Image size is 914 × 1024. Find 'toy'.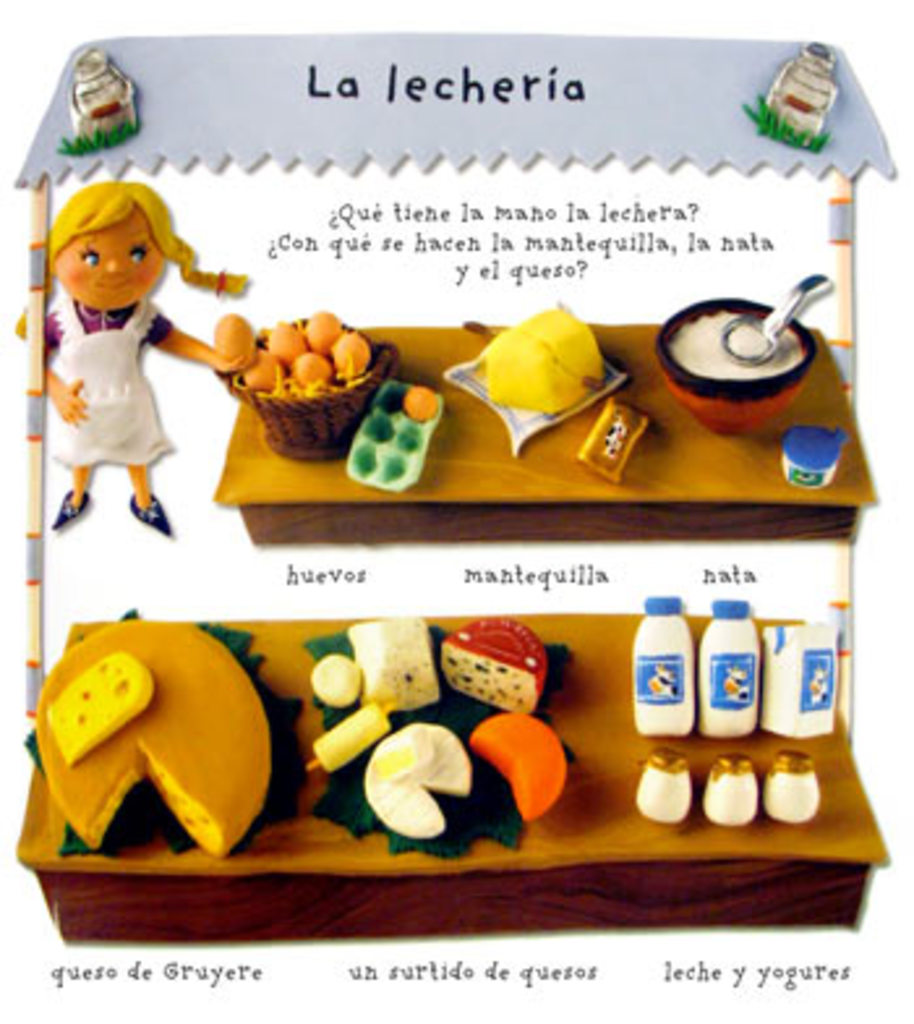
BBox(26, 609, 295, 857).
